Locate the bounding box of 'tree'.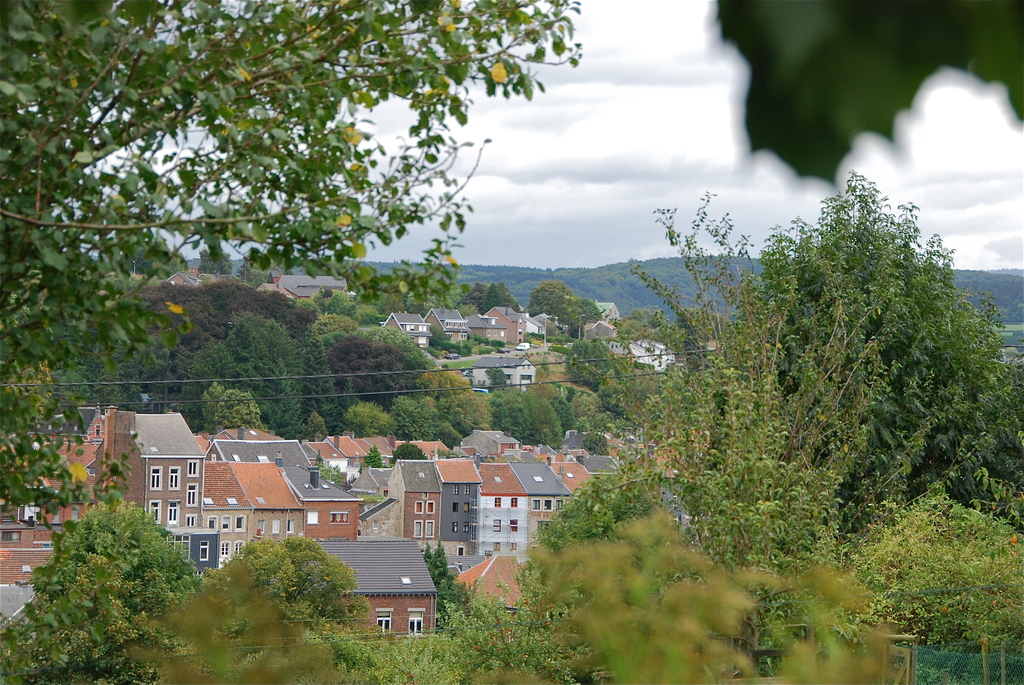
Bounding box: box(299, 417, 335, 443).
